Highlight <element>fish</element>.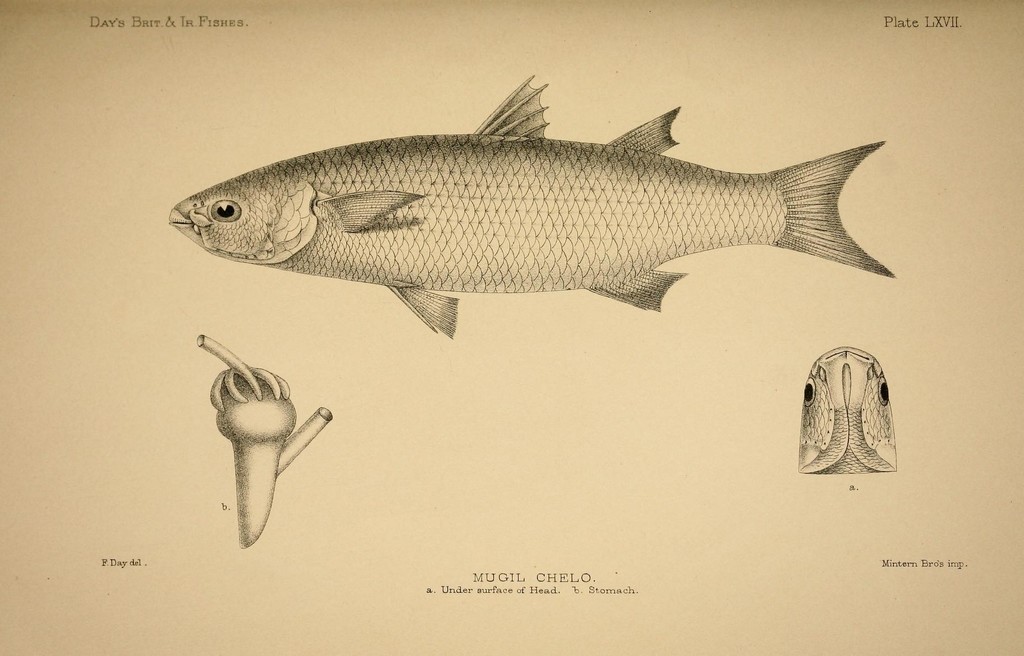
Highlighted region: (162,76,885,341).
